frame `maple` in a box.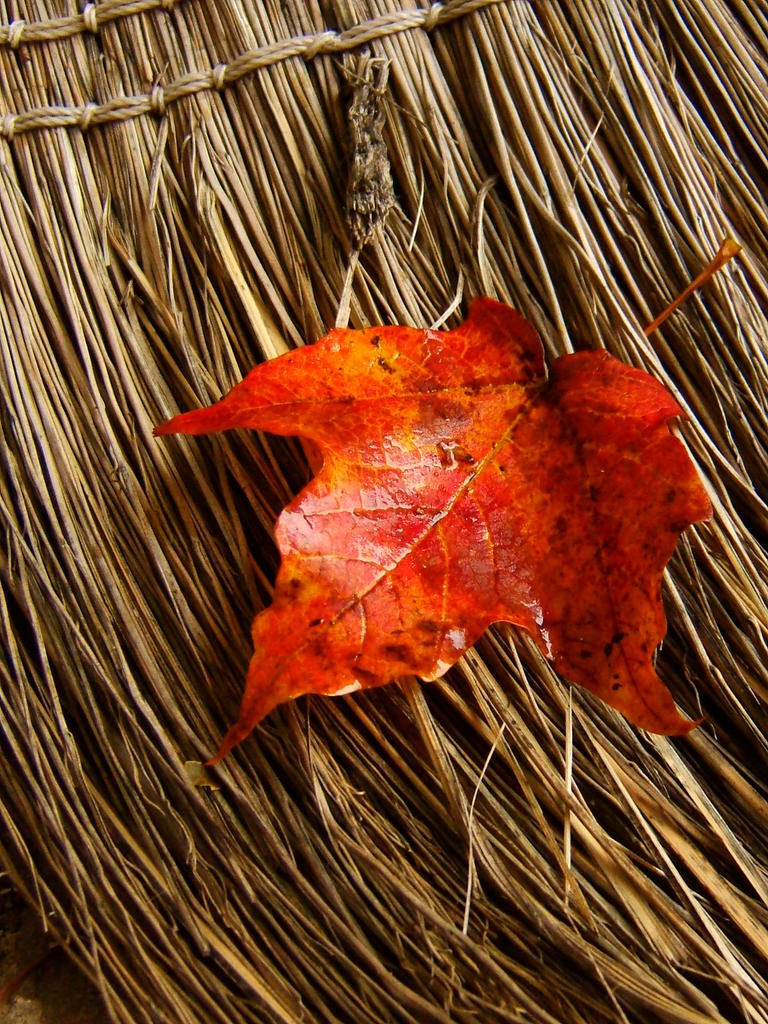
<region>224, 278, 759, 618</region>.
